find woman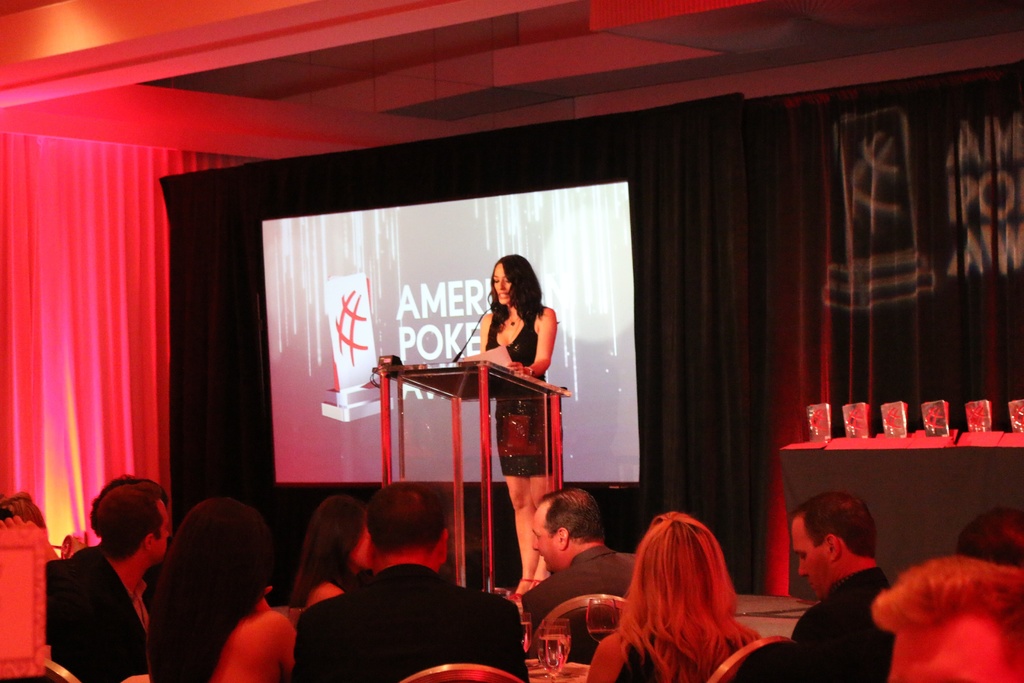
bbox=(141, 497, 292, 682)
